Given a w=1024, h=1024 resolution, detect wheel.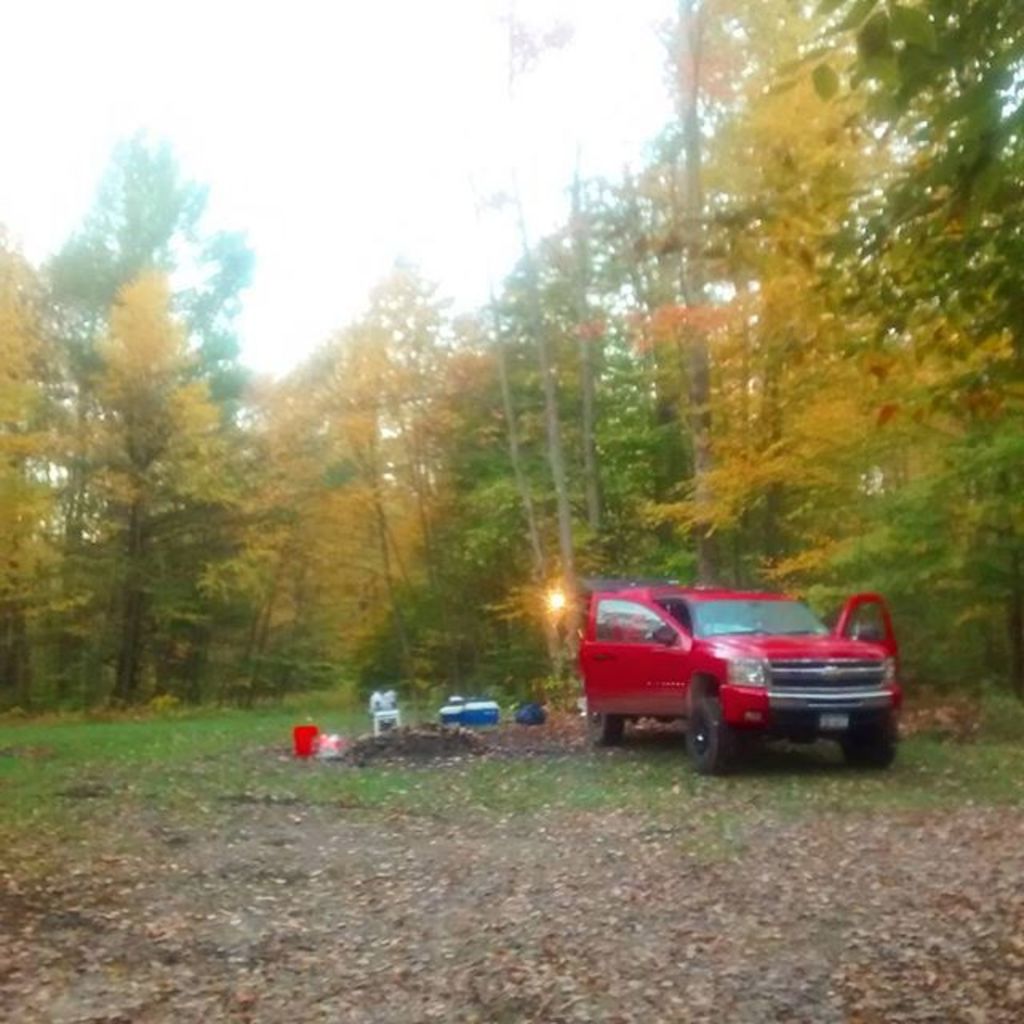
<region>686, 702, 730, 771</region>.
